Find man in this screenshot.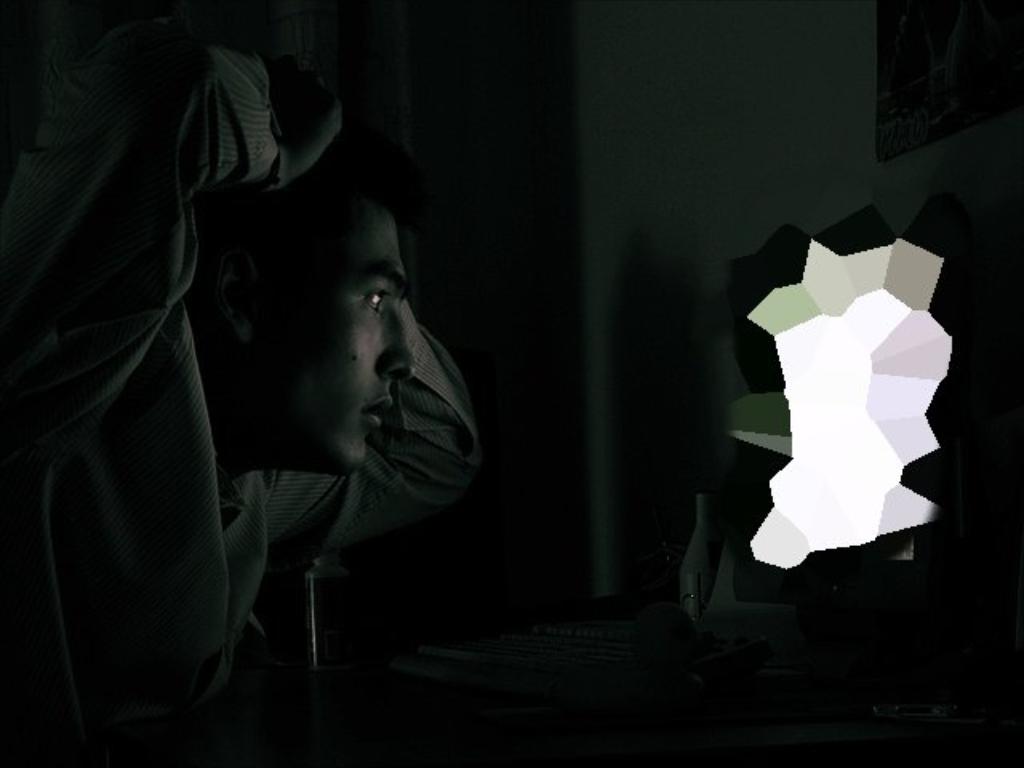
The bounding box for man is bbox(48, 54, 472, 686).
